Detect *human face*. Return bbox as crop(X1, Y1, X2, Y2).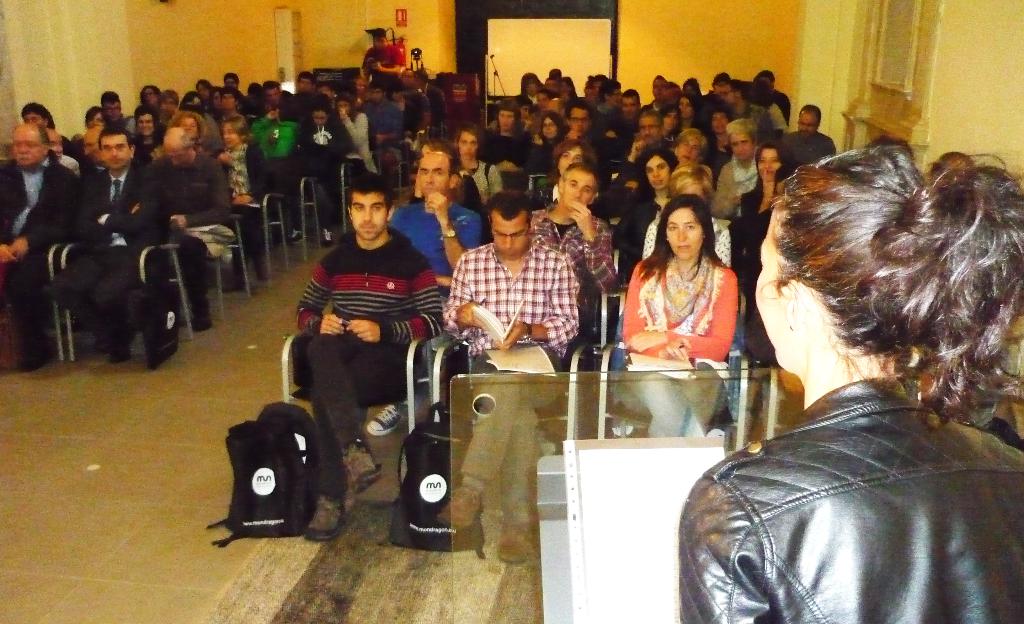
crop(645, 154, 666, 186).
